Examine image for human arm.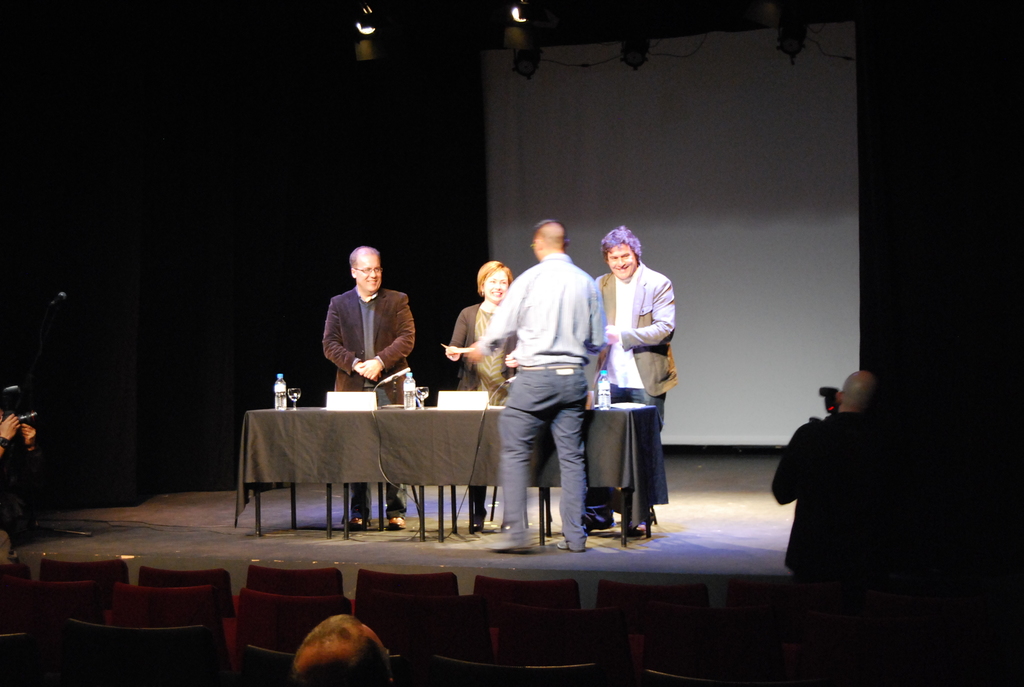
Examination result: 467 283 516 360.
